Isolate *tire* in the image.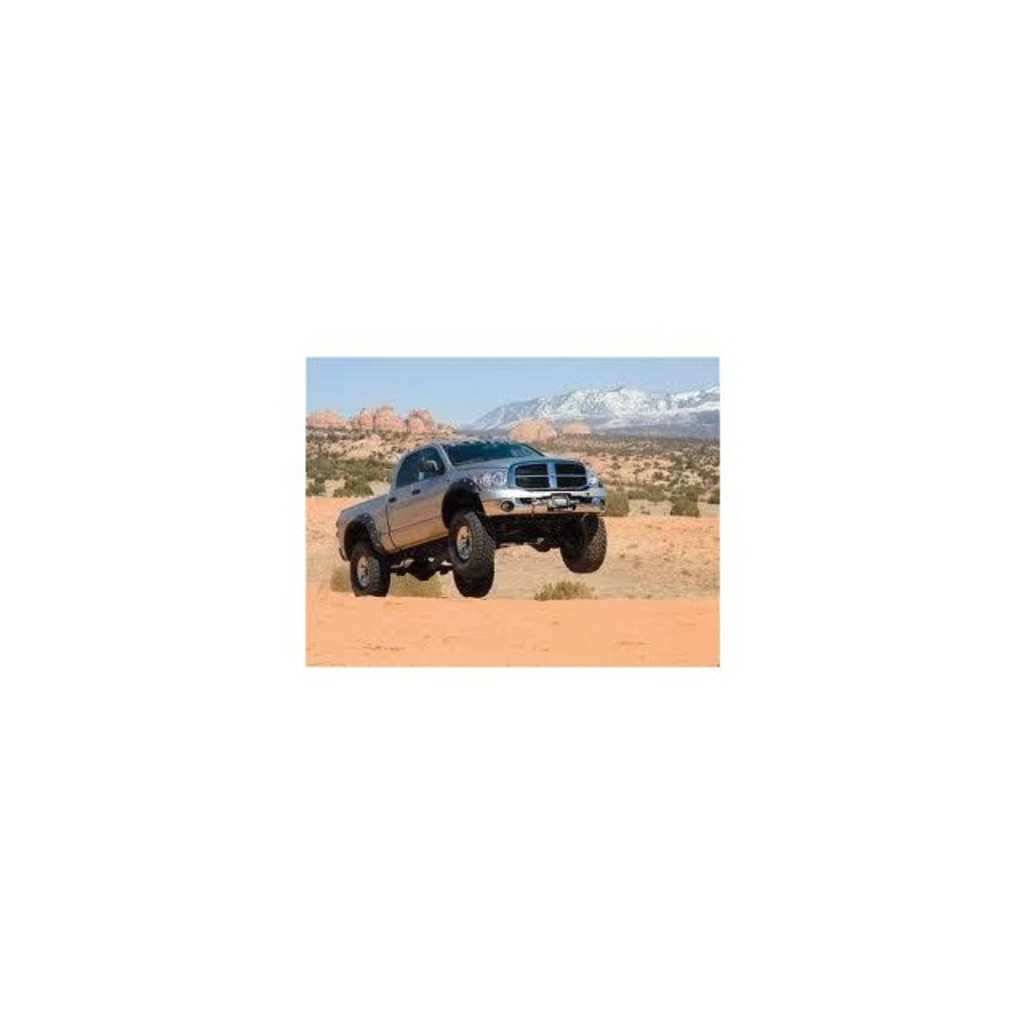
Isolated region: [347,538,394,603].
